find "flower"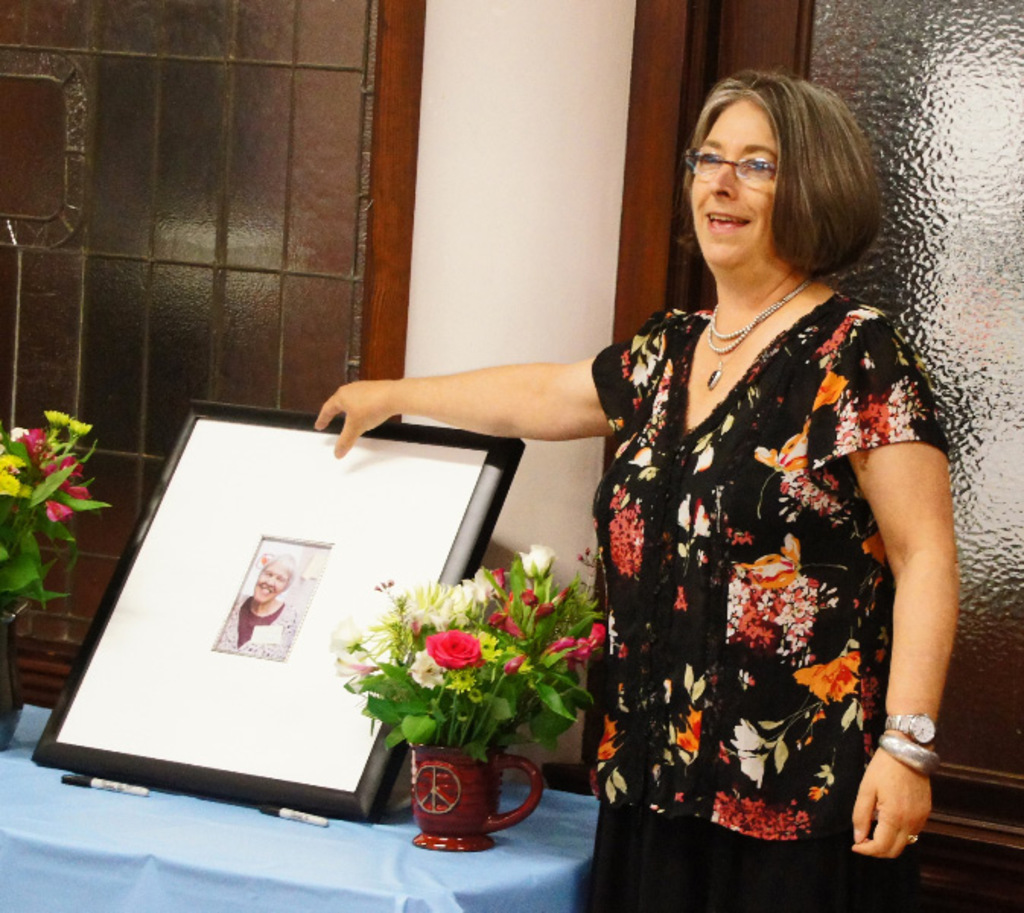
locate(426, 624, 475, 673)
